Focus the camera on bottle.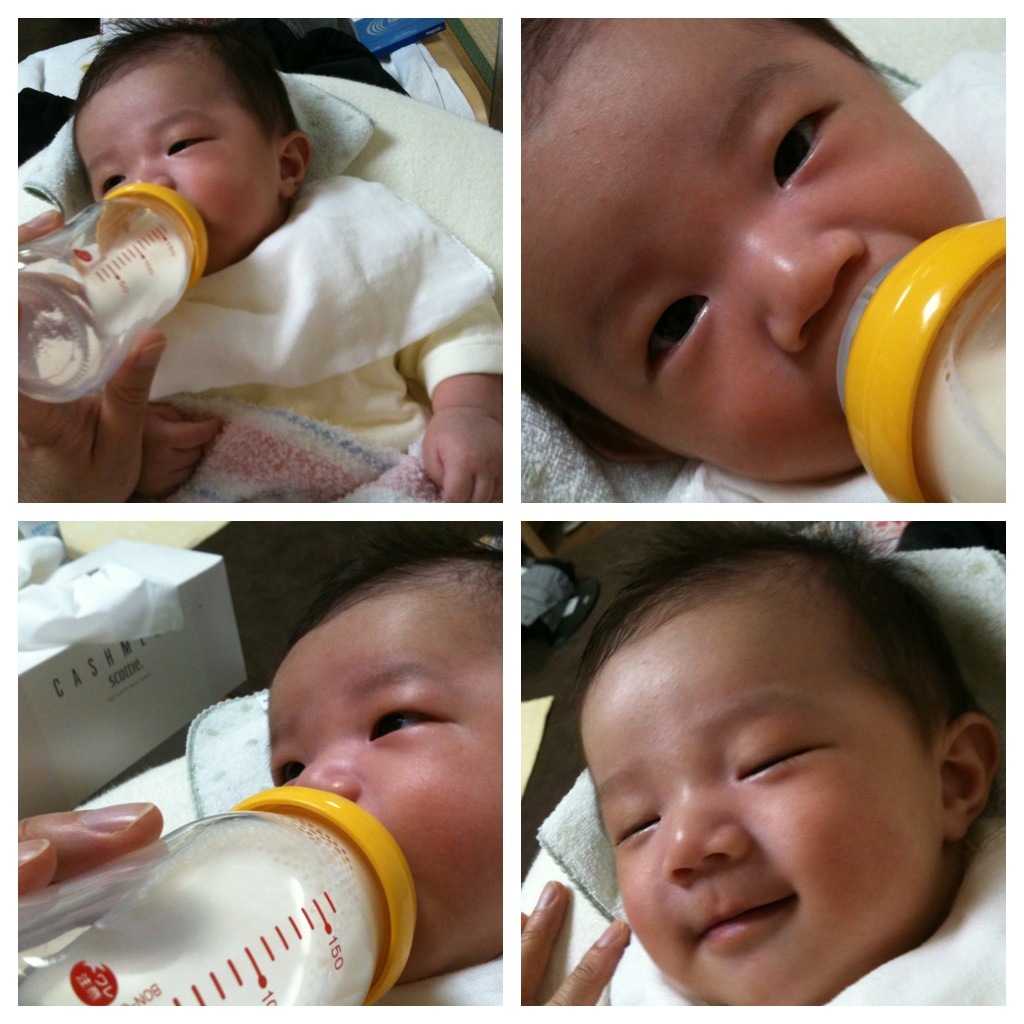
Focus region: x1=835 y1=218 x2=1005 y2=503.
